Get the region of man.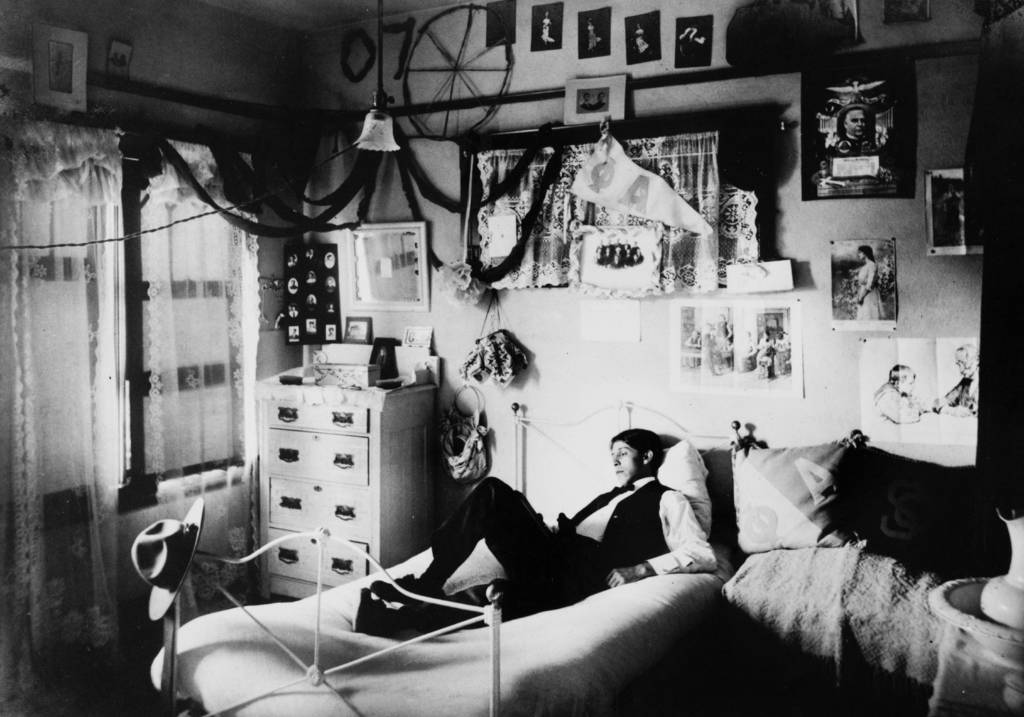
{"left": 822, "top": 104, "right": 888, "bottom": 159}.
